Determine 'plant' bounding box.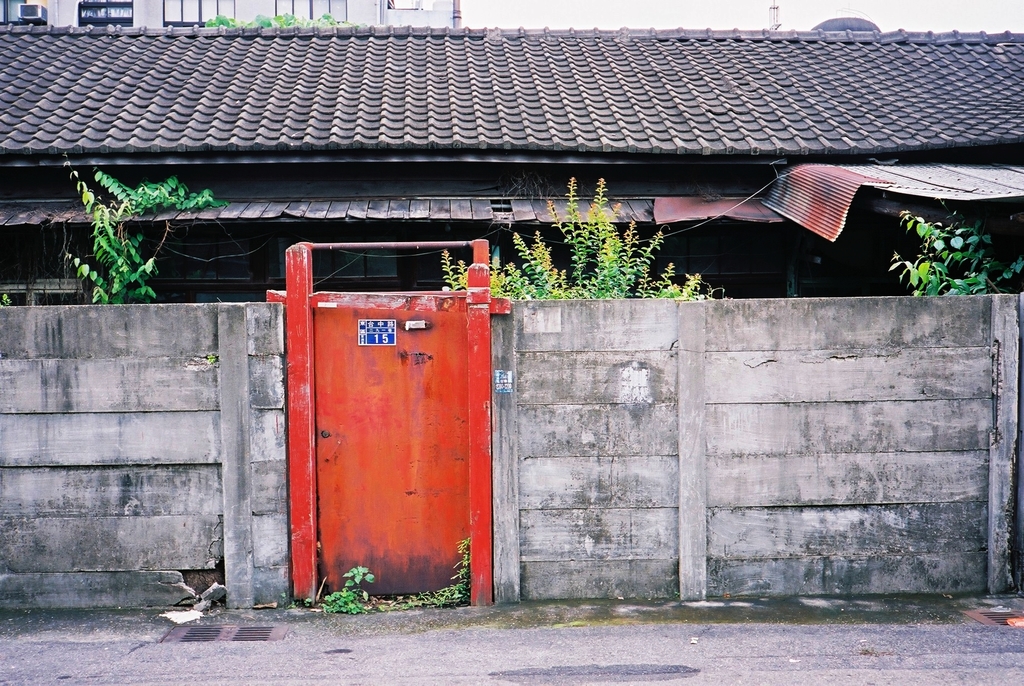
Determined: [x1=880, y1=186, x2=1005, y2=297].
